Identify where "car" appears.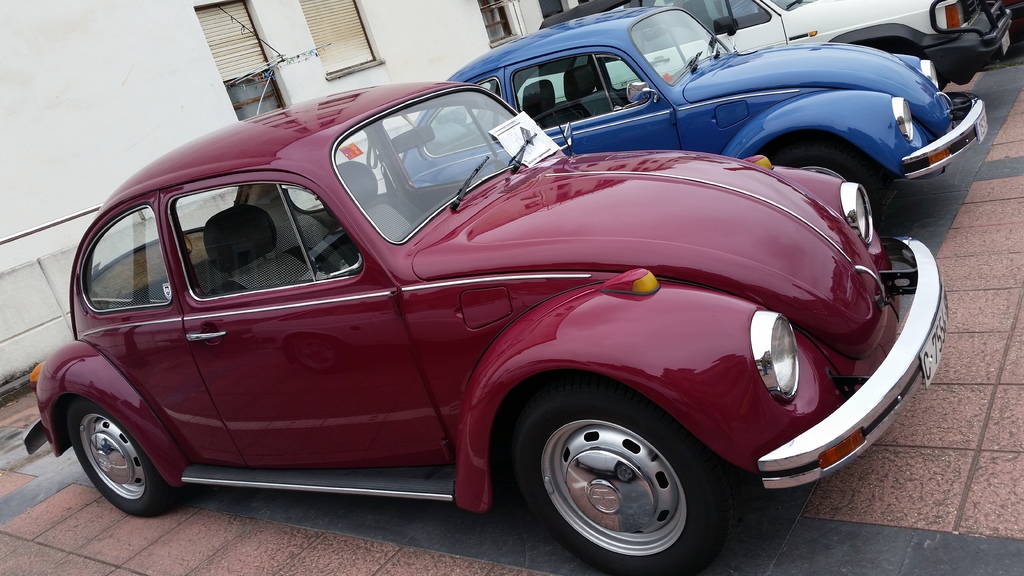
Appears at box(467, 0, 1011, 121).
